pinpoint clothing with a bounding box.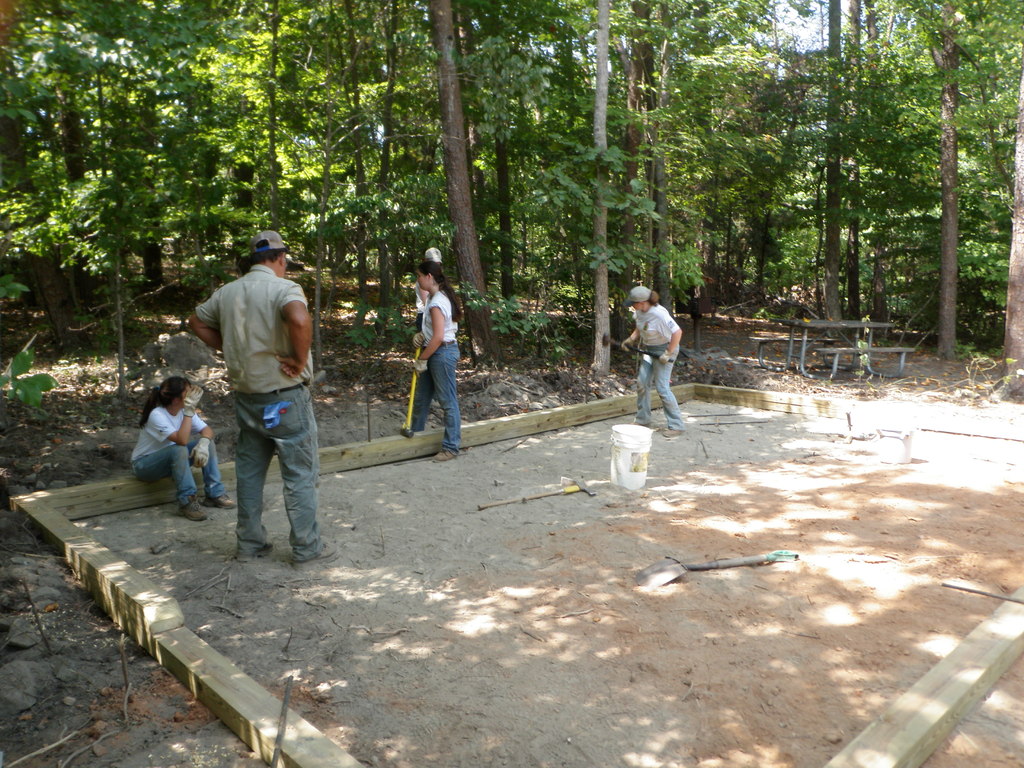
l=633, t=299, r=685, b=428.
